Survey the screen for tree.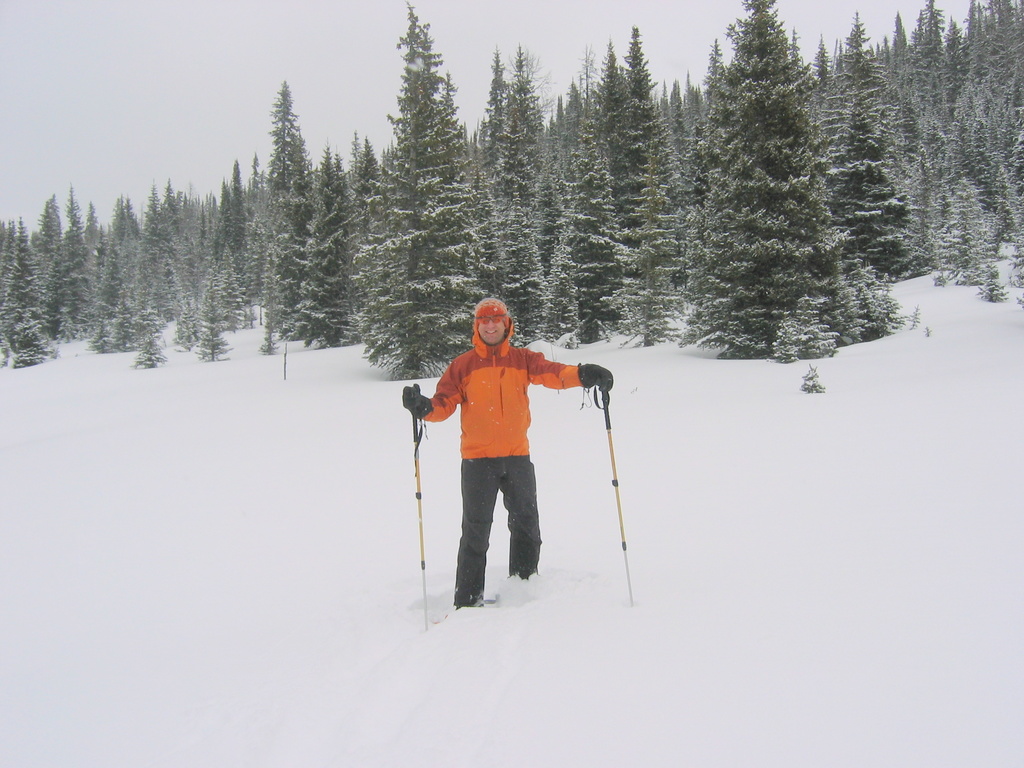
Survey found: (351,0,479,385).
